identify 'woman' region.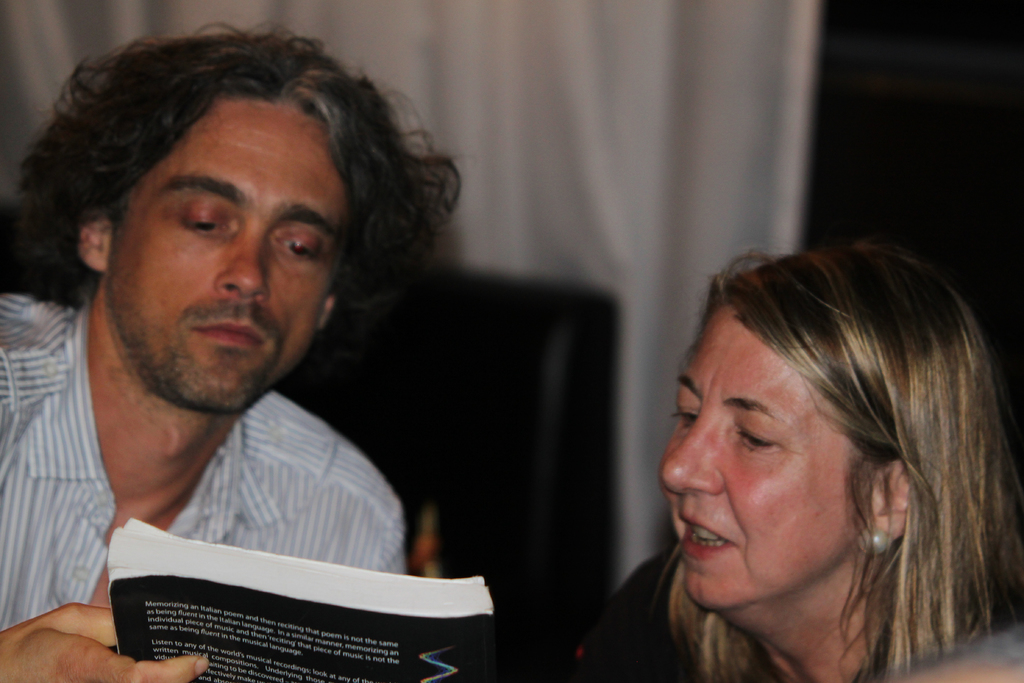
Region: rect(581, 226, 1023, 682).
